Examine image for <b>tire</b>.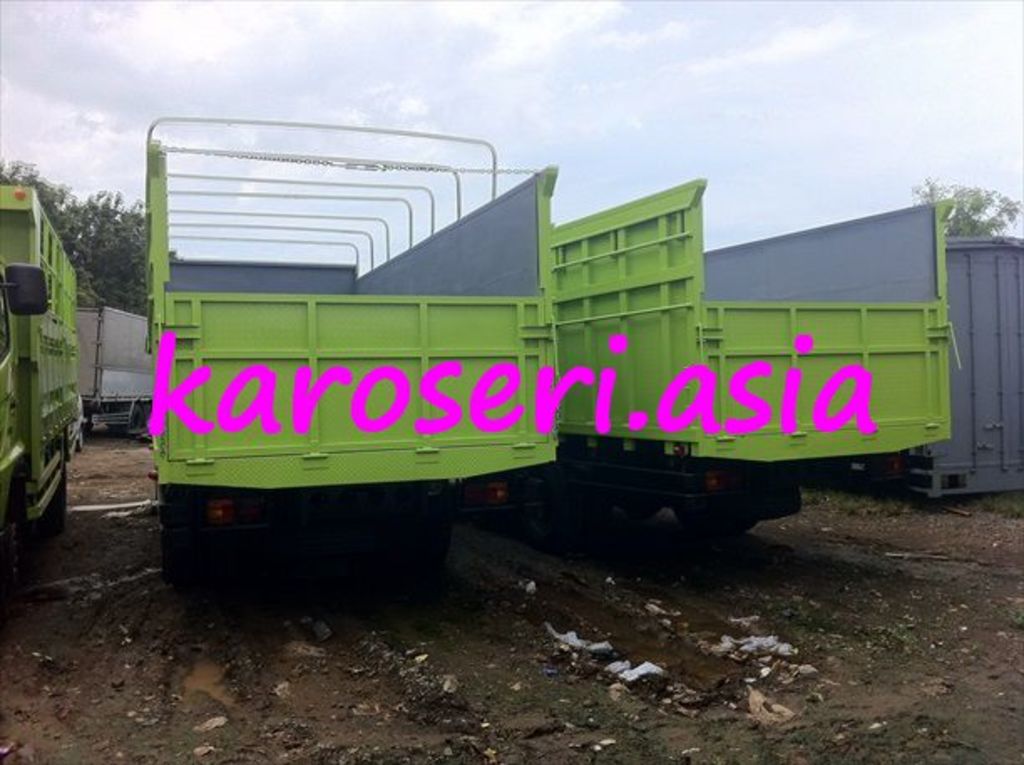
Examination result: l=676, t=480, r=723, b=531.
